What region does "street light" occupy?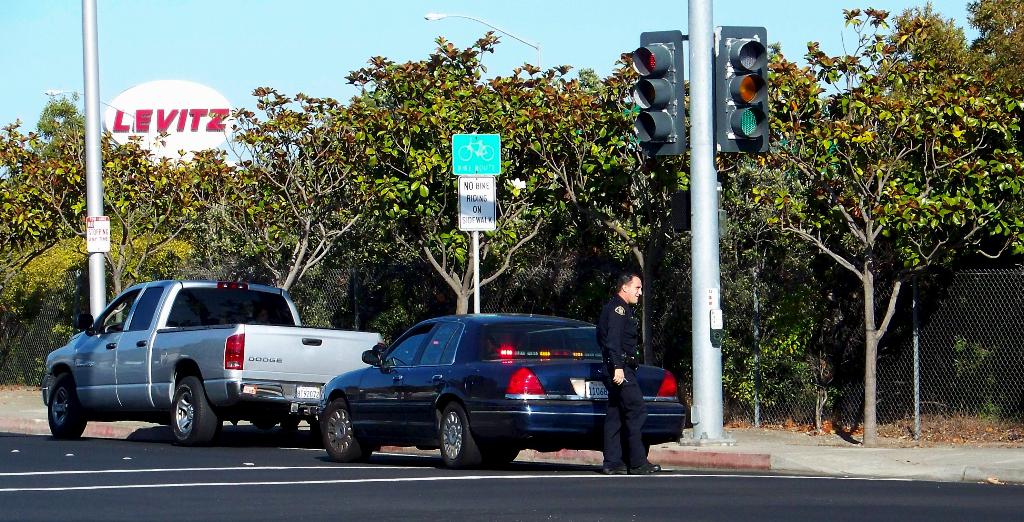
detection(45, 92, 155, 162).
